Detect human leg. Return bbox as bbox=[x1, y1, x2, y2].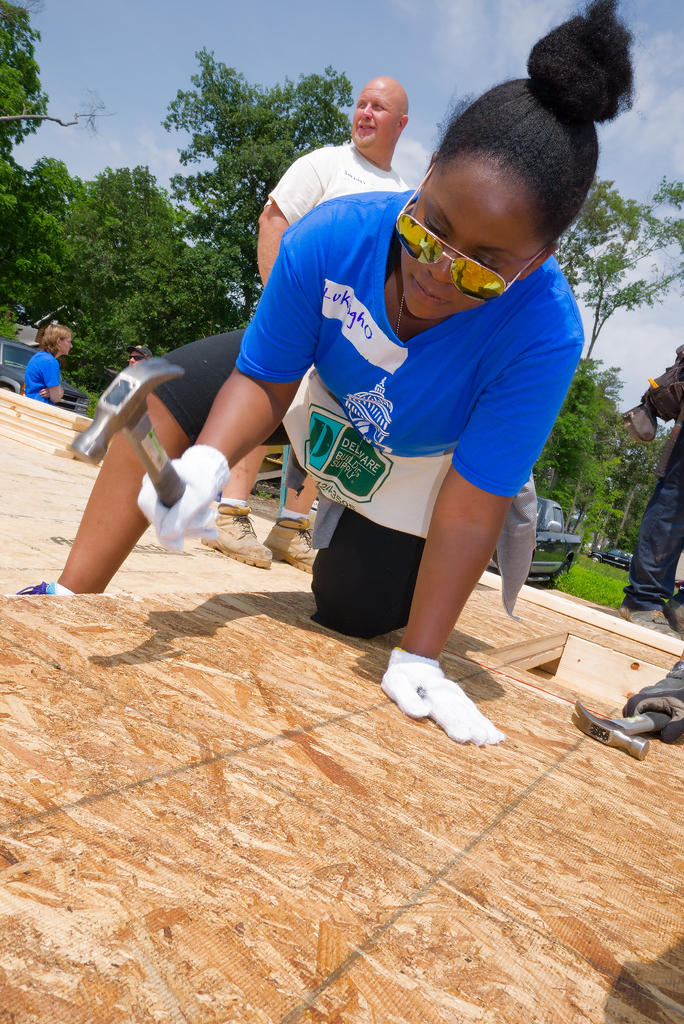
bbox=[306, 534, 408, 632].
